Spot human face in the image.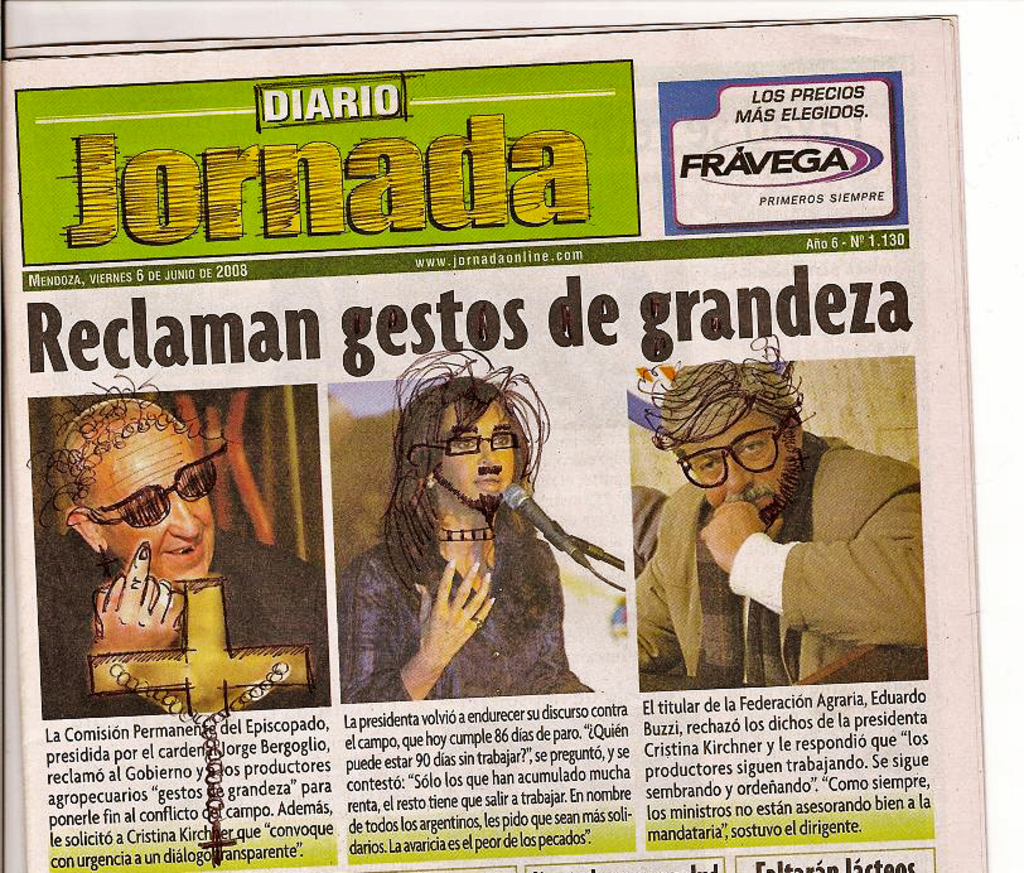
human face found at bbox=(440, 402, 512, 522).
